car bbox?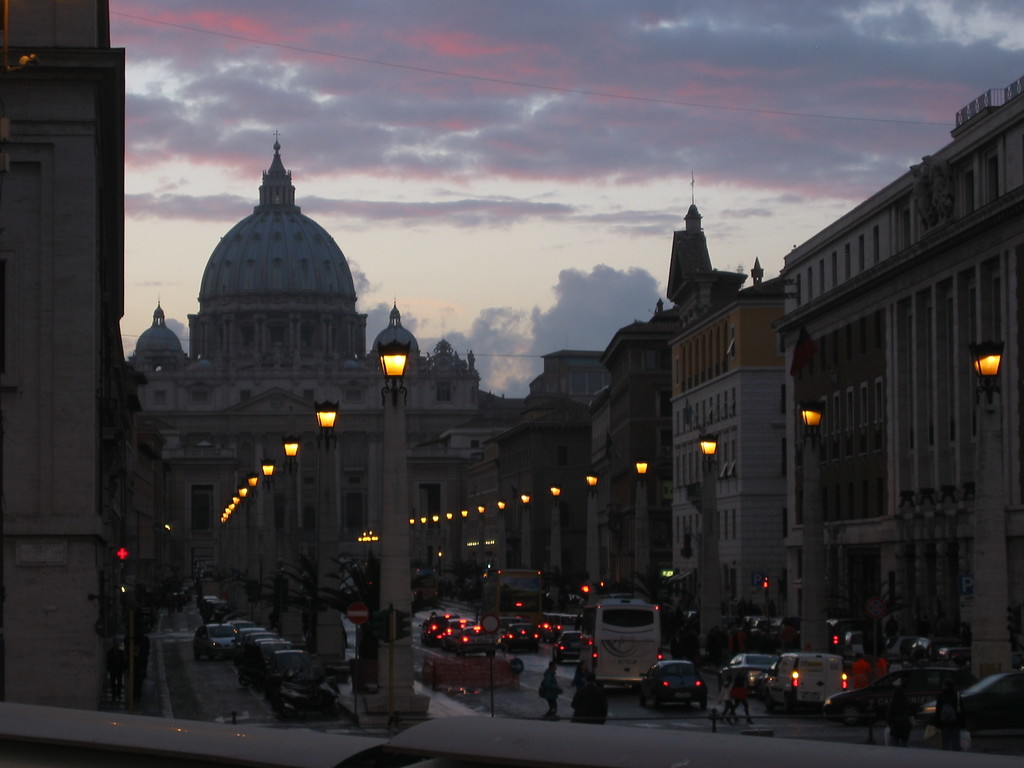
left=646, top=659, right=705, bottom=708
